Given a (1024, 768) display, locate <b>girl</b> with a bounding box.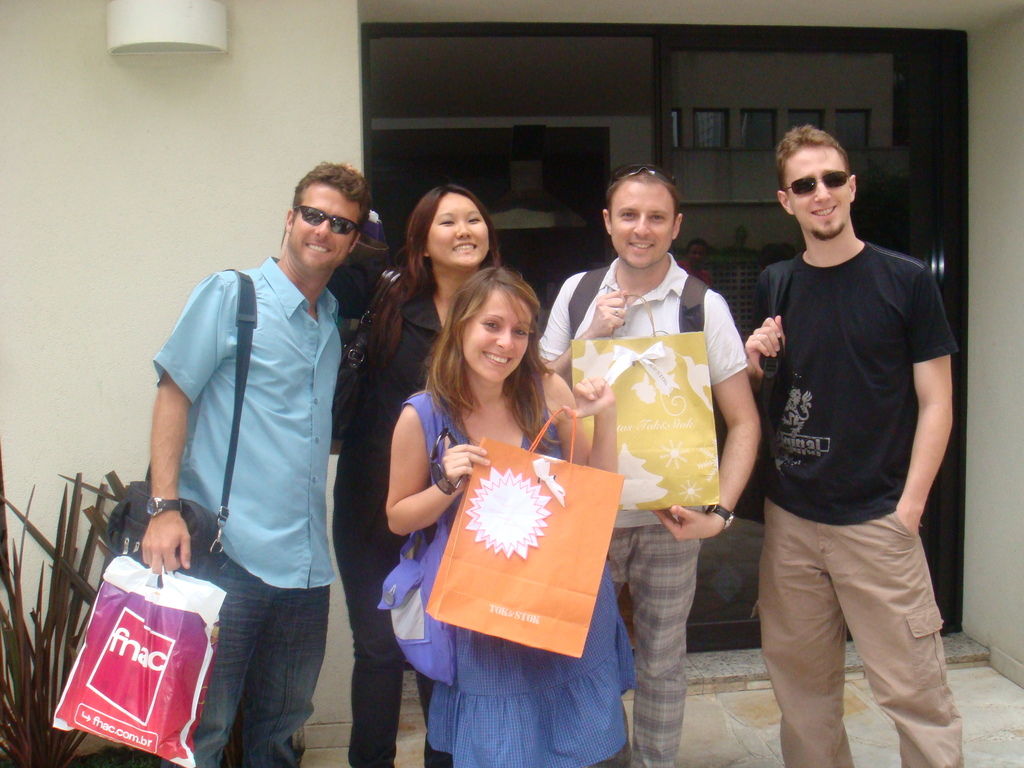
Located: <box>327,182,503,767</box>.
